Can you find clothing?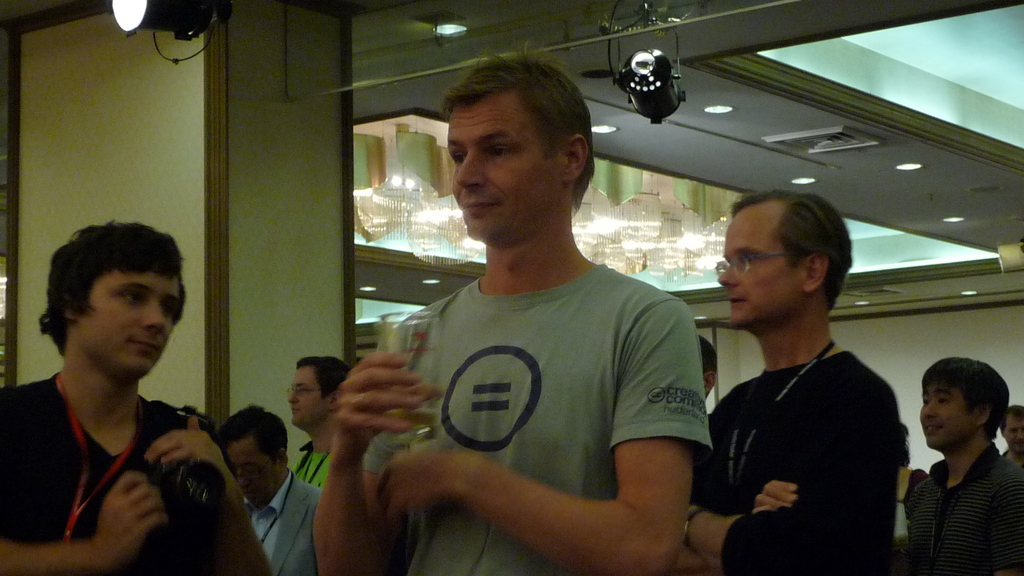
Yes, bounding box: 371,207,719,566.
